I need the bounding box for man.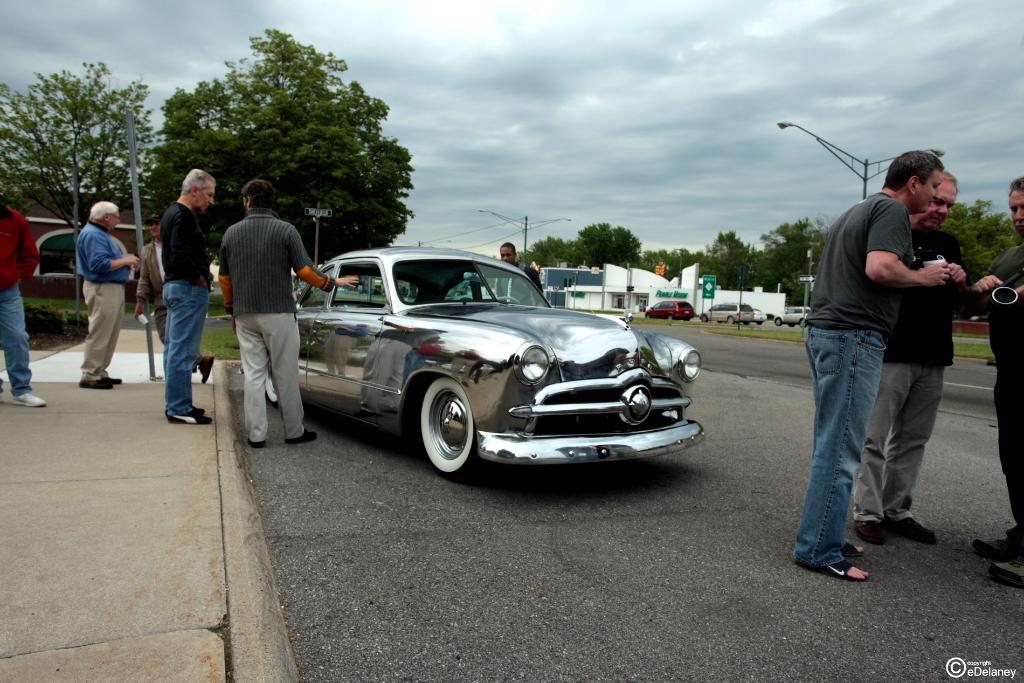
Here it is: box=[75, 198, 141, 390].
